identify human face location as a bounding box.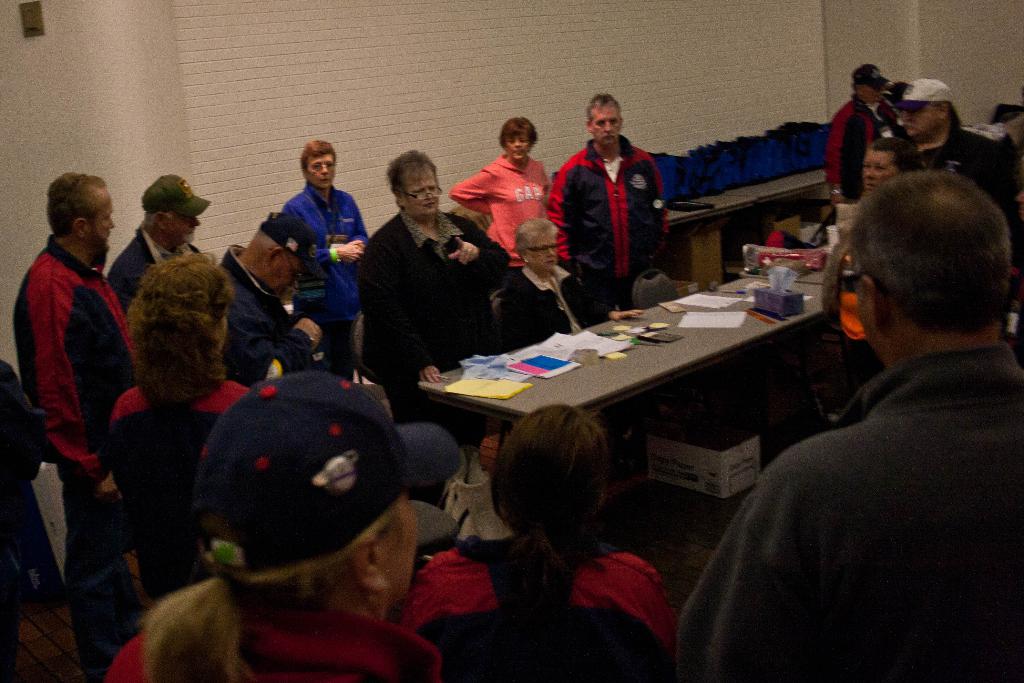
box=[504, 133, 531, 163].
